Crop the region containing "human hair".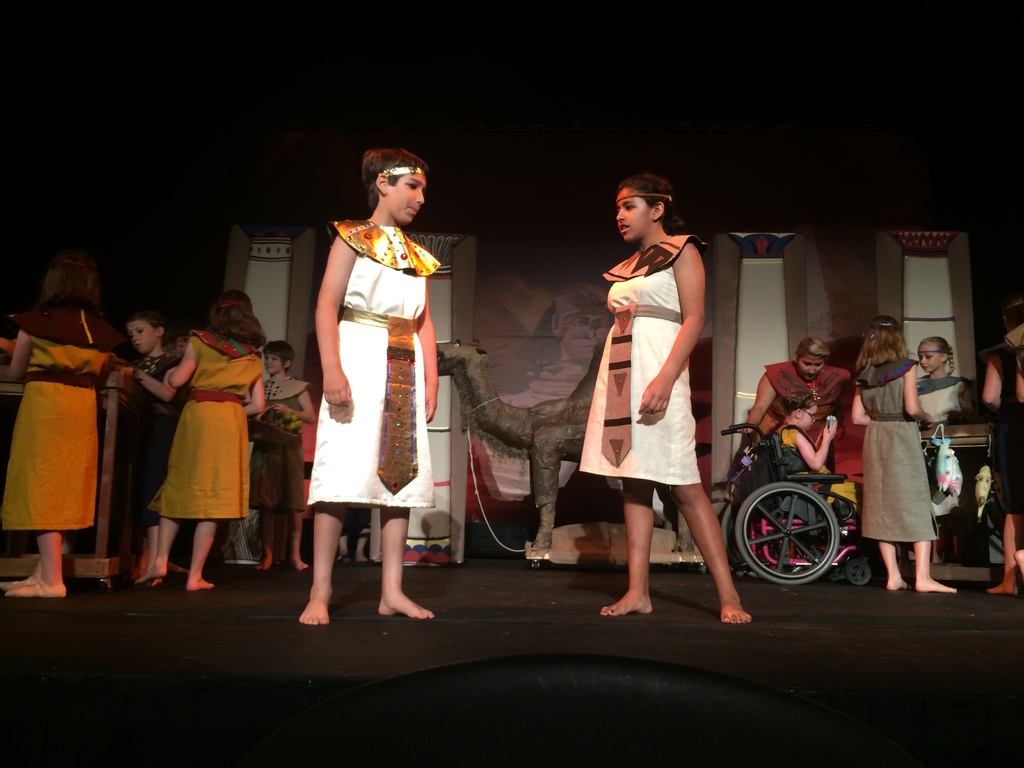
Crop region: pyautogui.locateOnScreen(856, 314, 912, 371).
